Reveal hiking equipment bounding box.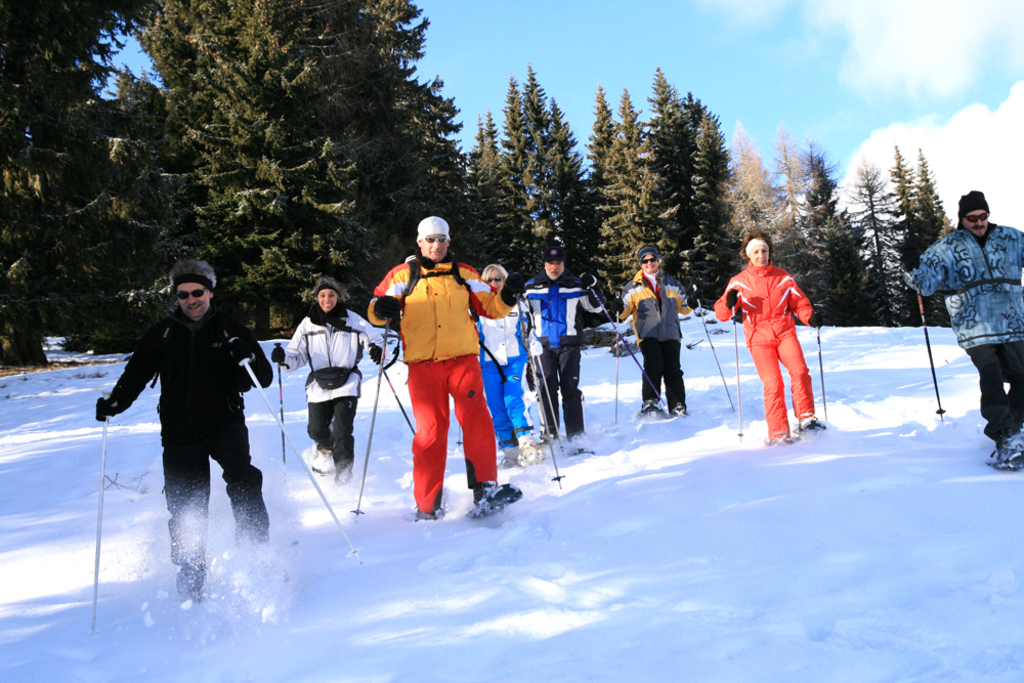
Revealed: [left=382, top=360, right=417, bottom=436].
